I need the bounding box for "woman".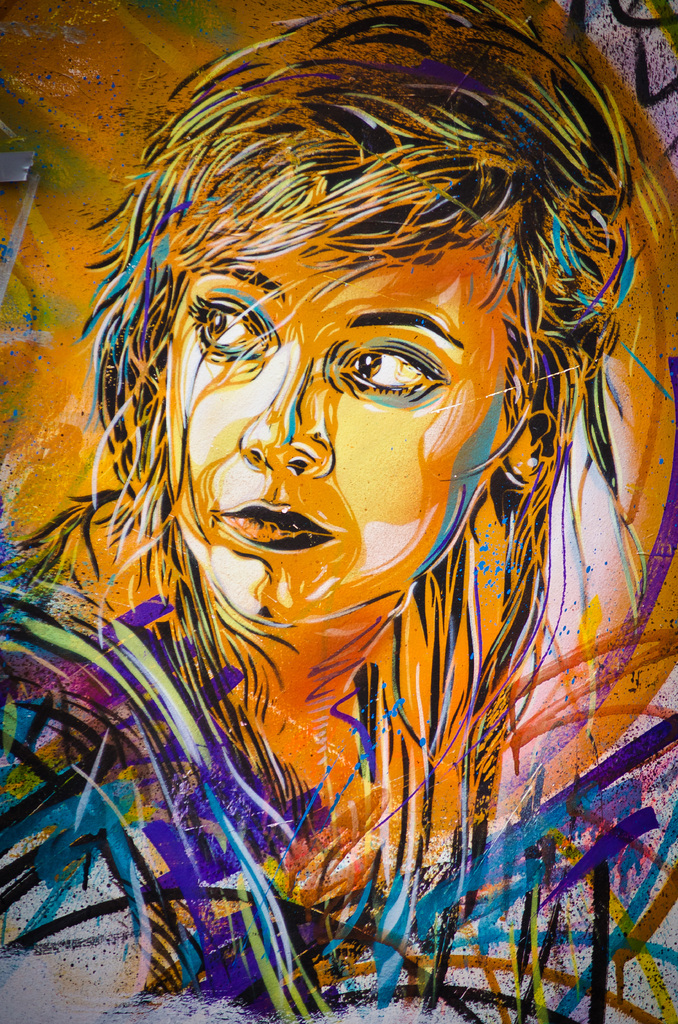
Here it is: locate(0, 0, 677, 1023).
